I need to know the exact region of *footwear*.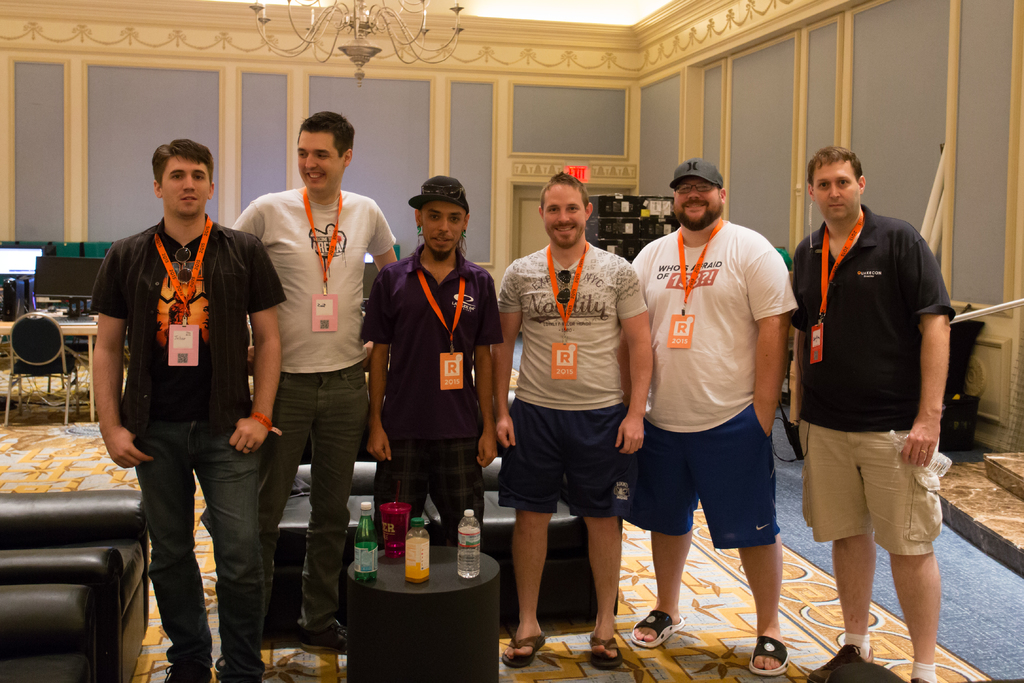
Region: crop(502, 632, 545, 670).
